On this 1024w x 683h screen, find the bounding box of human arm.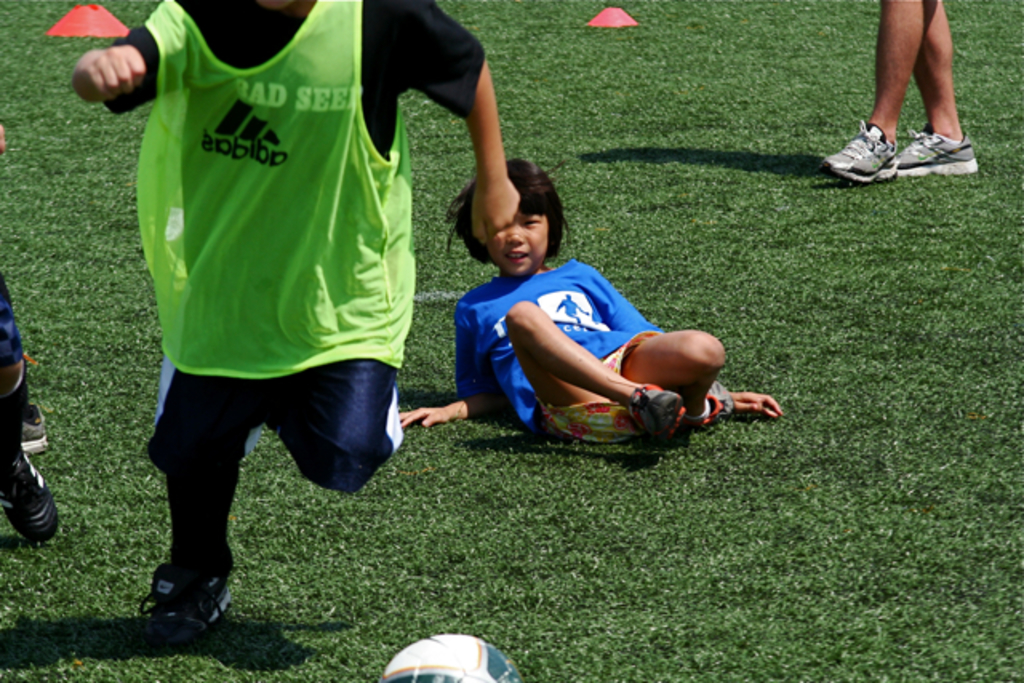
Bounding box: 402/0/530/240.
